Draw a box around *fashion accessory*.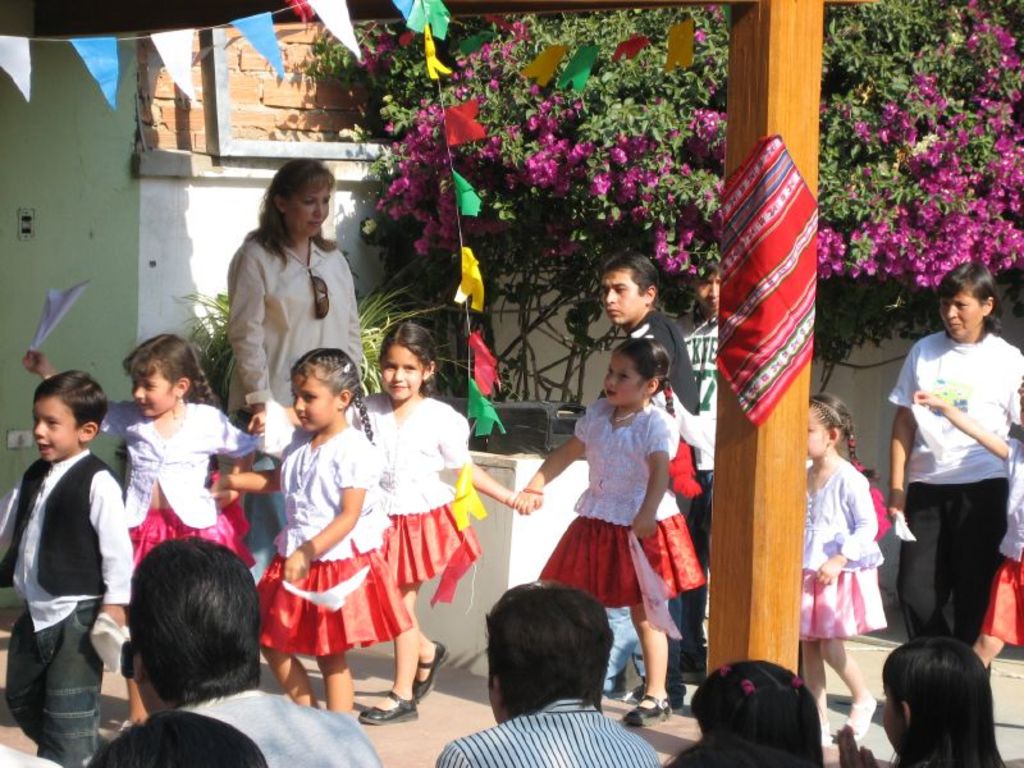
(x1=362, y1=689, x2=417, y2=727).
